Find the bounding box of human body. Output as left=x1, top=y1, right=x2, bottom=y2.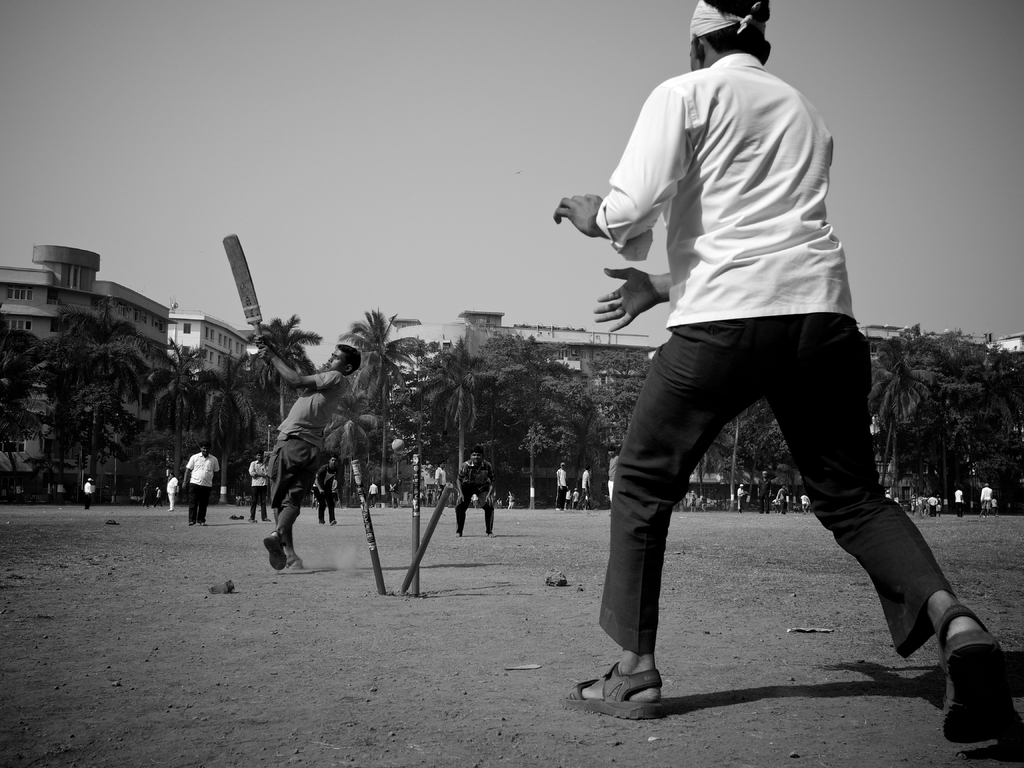
left=254, top=331, right=358, bottom=570.
